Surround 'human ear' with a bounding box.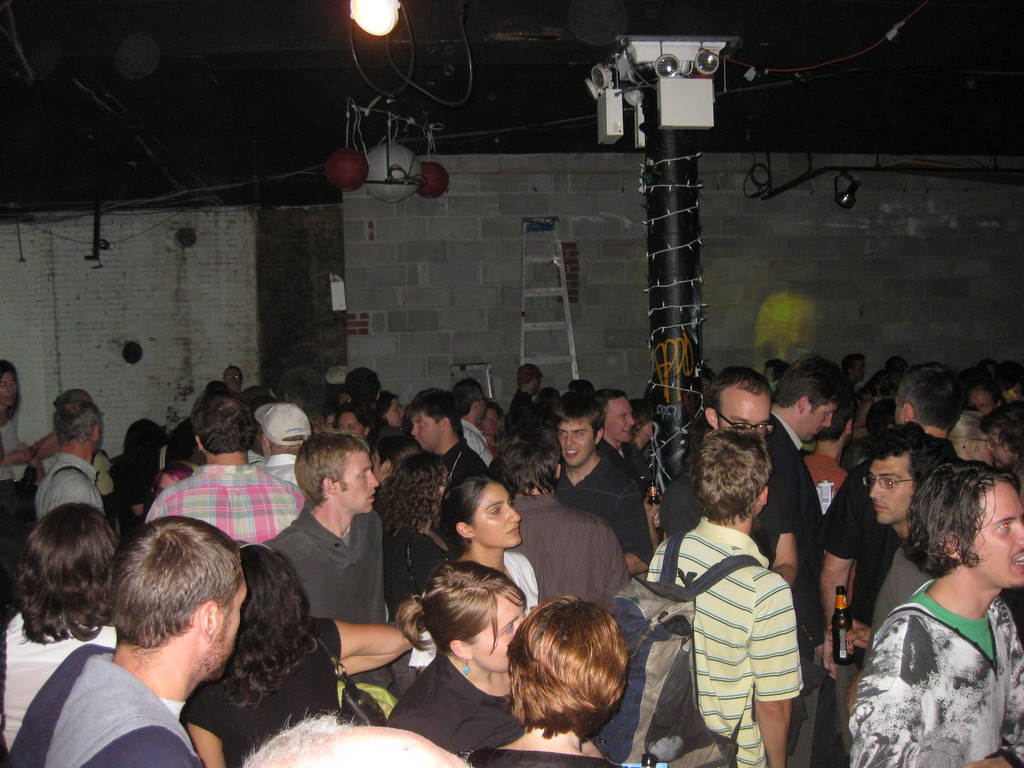
{"left": 90, "top": 426, "right": 100, "bottom": 443}.
